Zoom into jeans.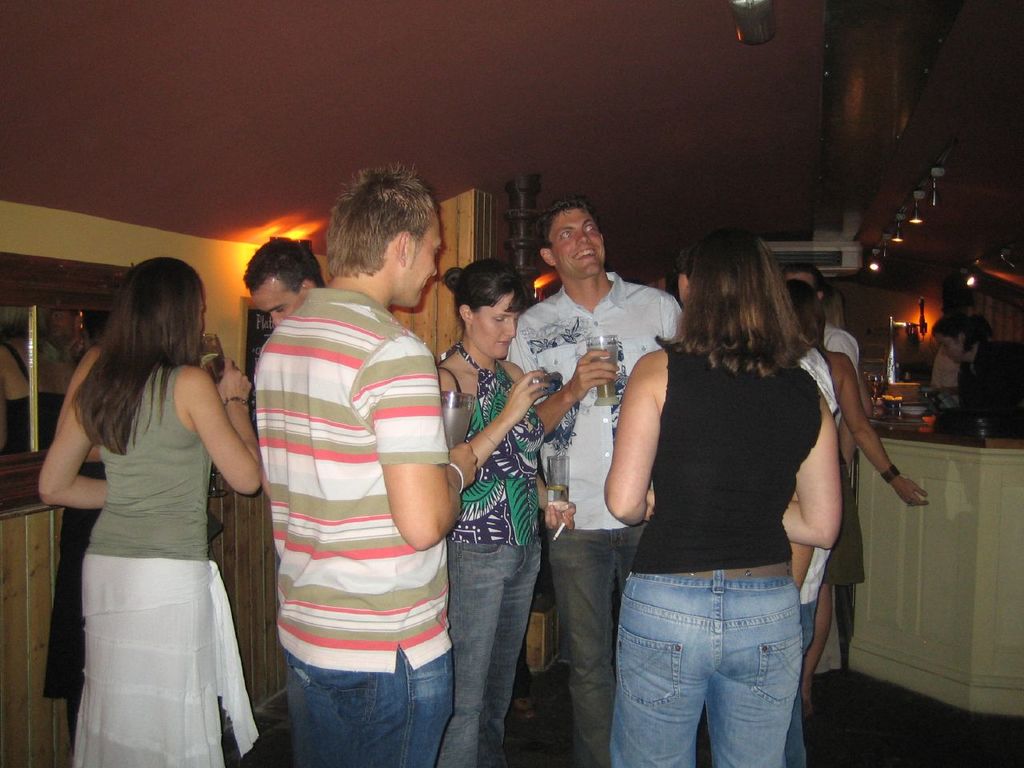
Zoom target: 555/525/639/767.
